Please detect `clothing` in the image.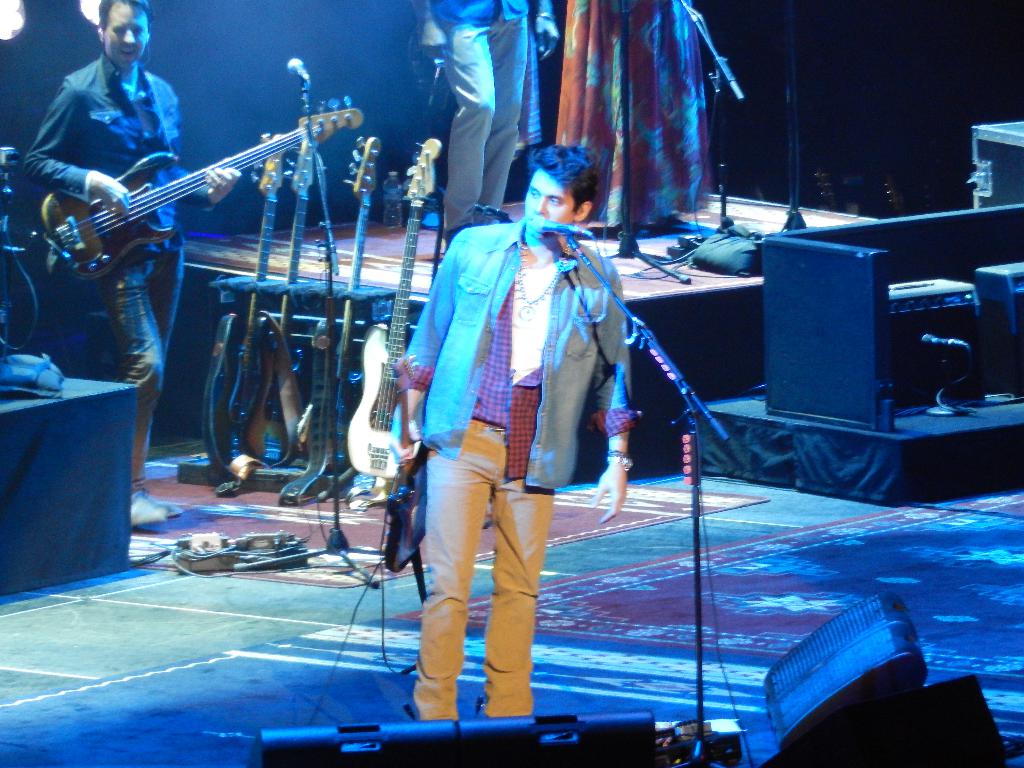
(413,12,532,211).
